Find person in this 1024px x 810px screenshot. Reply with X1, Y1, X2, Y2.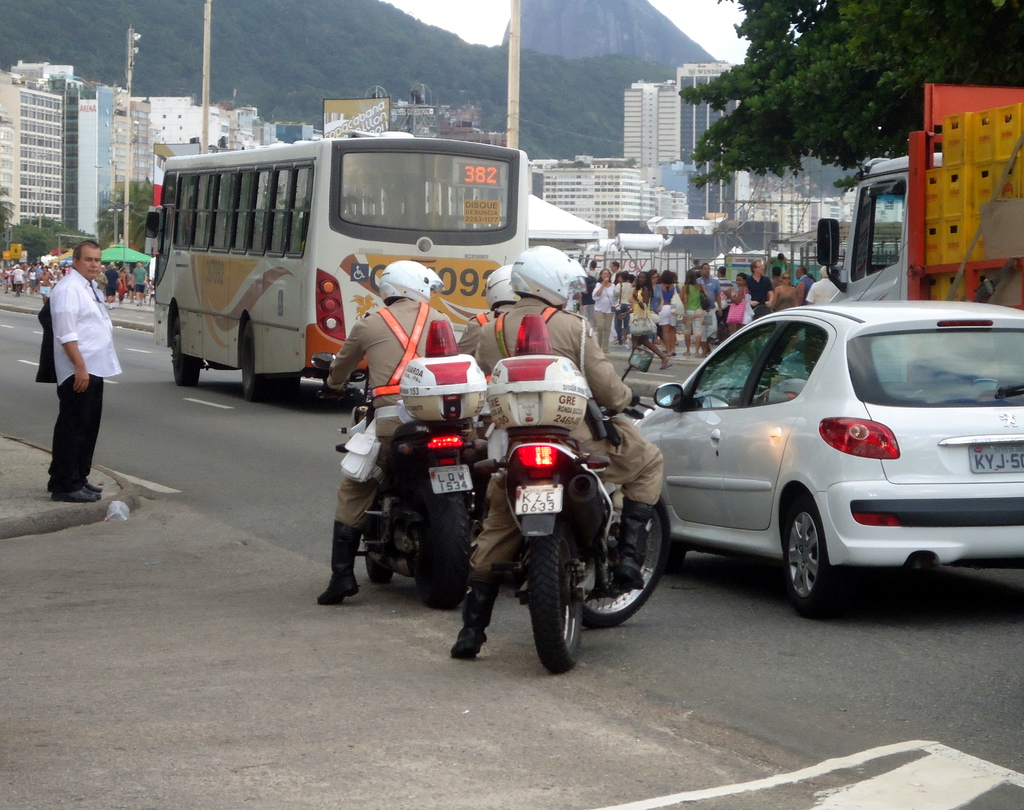
678, 270, 703, 352.
